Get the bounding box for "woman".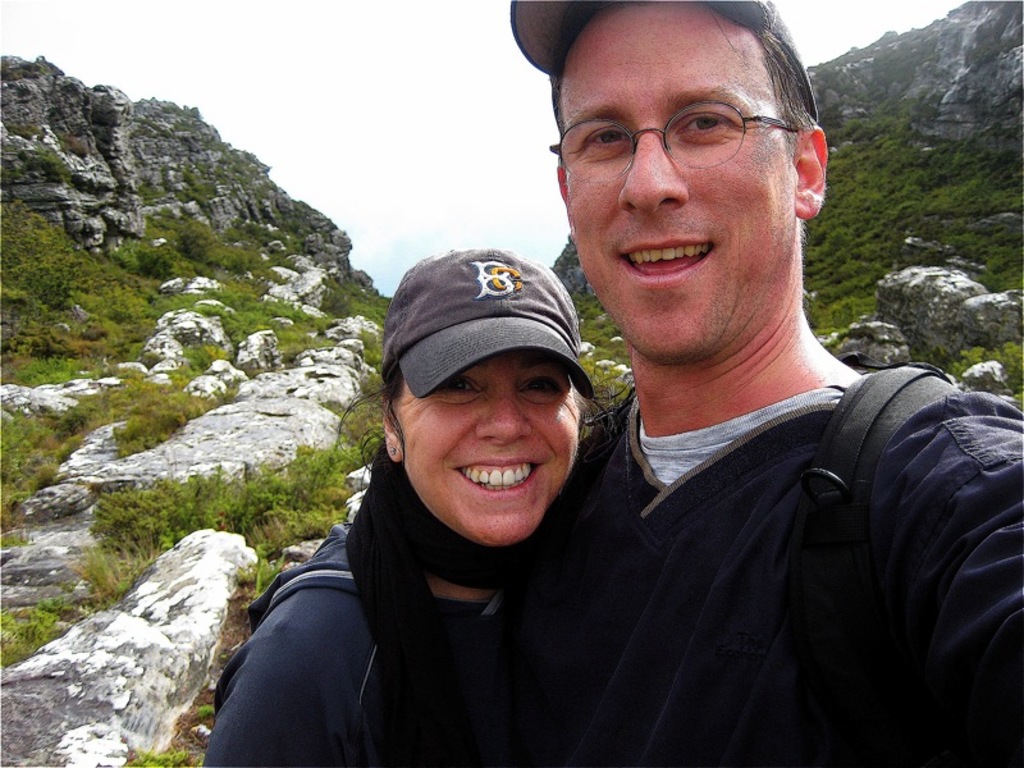
(241,248,681,755).
